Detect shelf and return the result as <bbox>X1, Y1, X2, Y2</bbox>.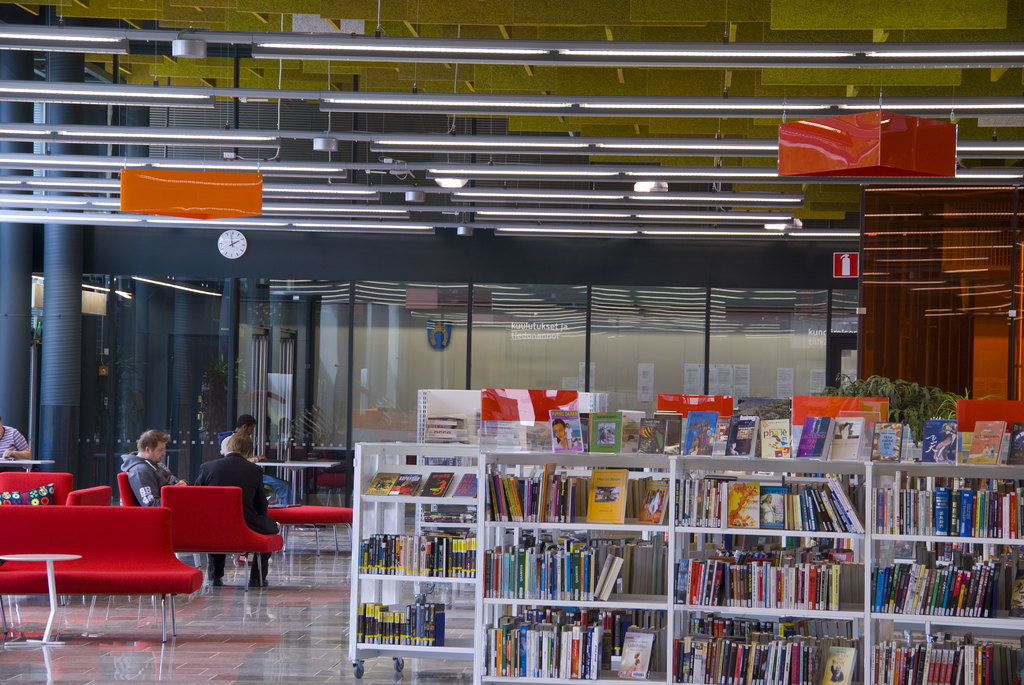
<bbox>474, 529, 676, 613</bbox>.
